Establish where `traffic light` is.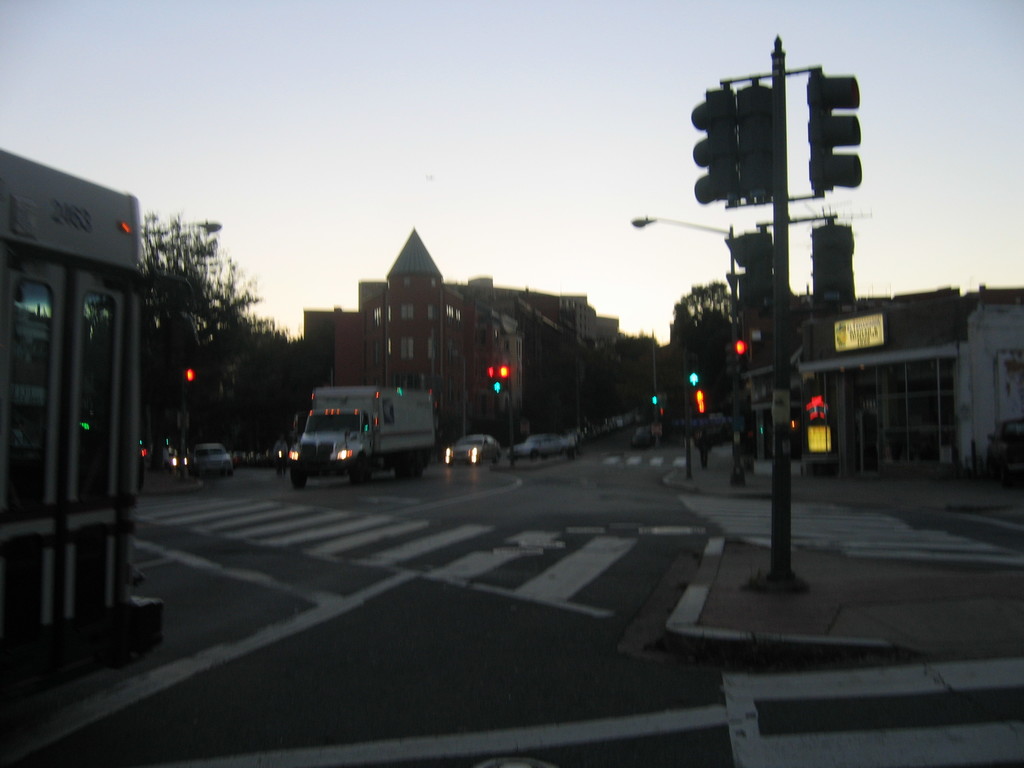
Established at <bbox>811, 218, 858, 309</bbox>.
